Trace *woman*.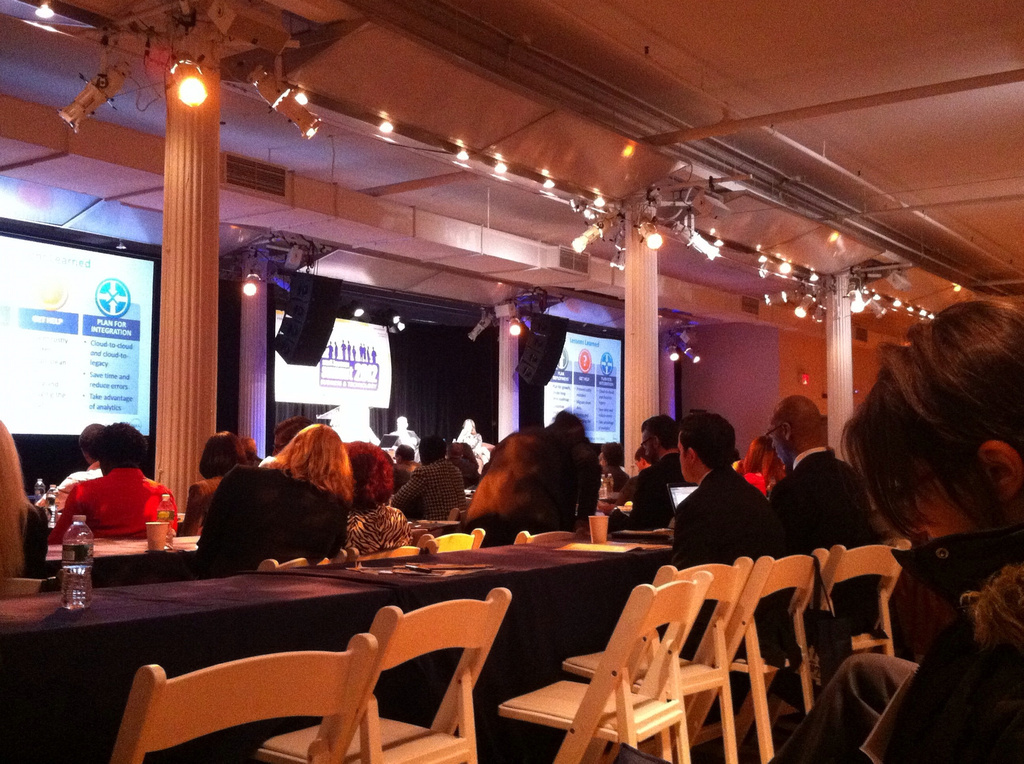
Traced to {"left": 735, "top": 436, "right": 784, "bottom": 489}.
